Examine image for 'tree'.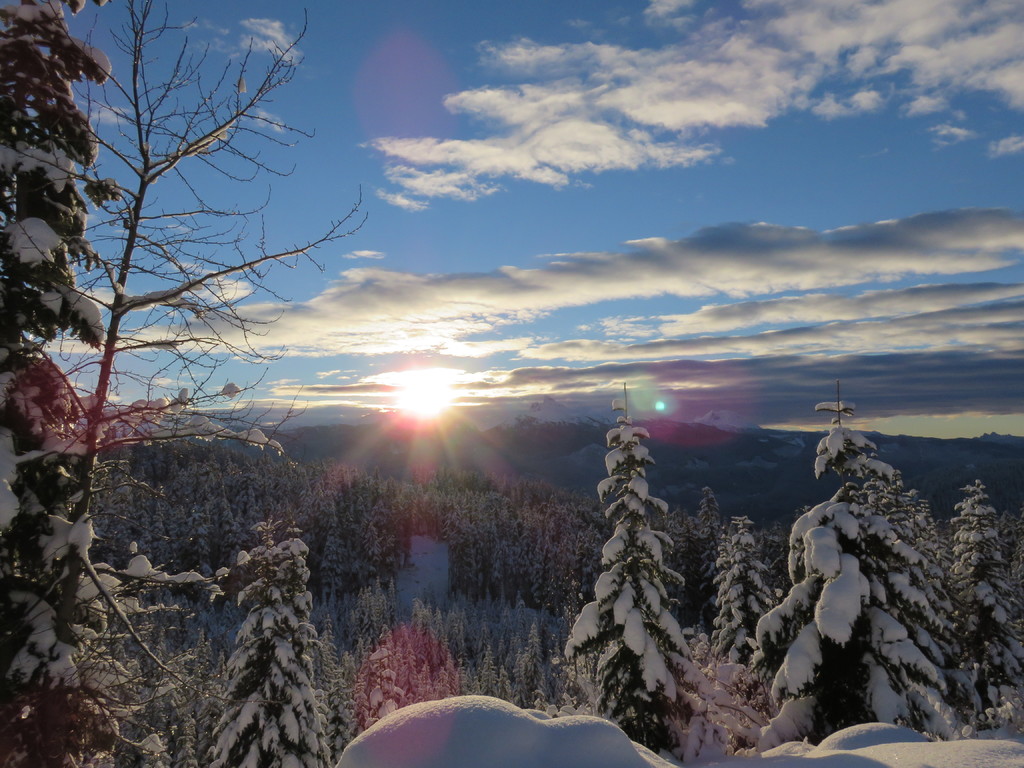
Examination result: box=[564, 379, 710, 765].
